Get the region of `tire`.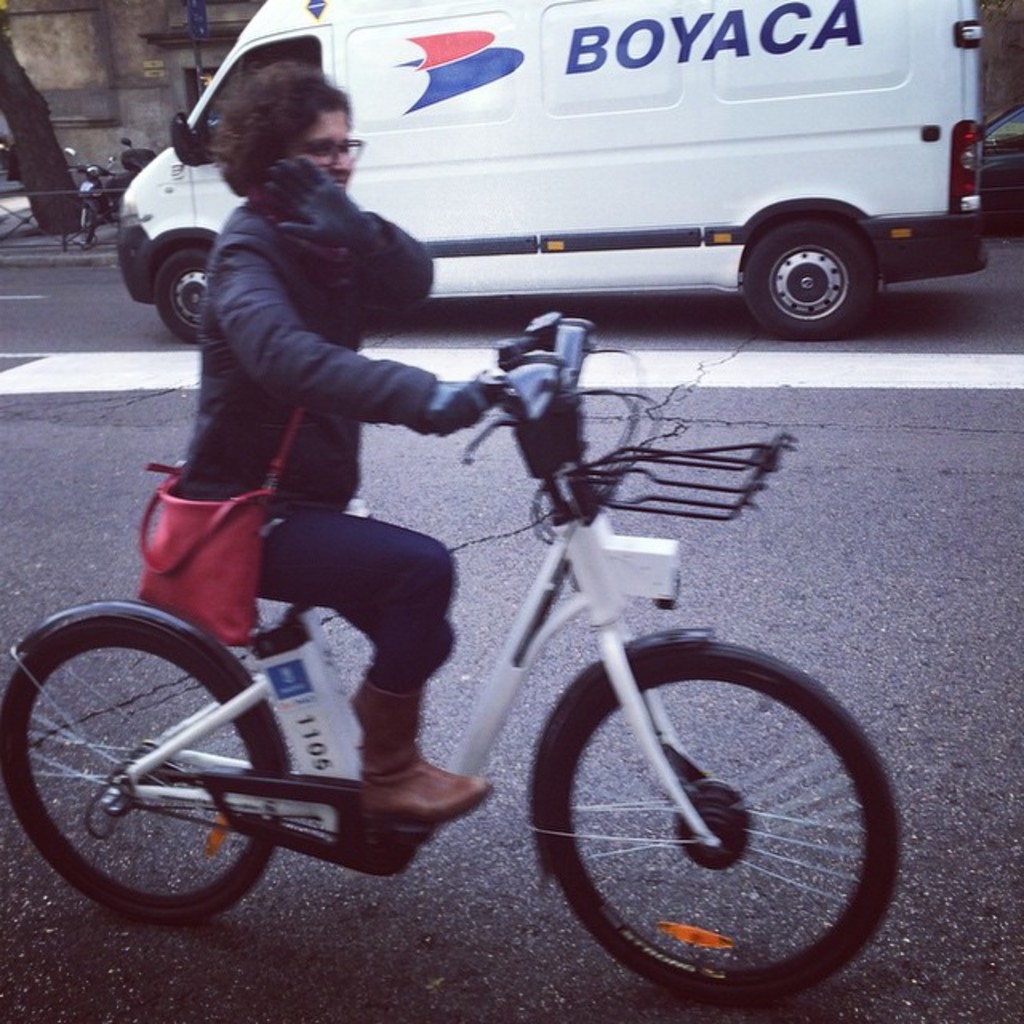
<box>0,614,291,925</box>.
